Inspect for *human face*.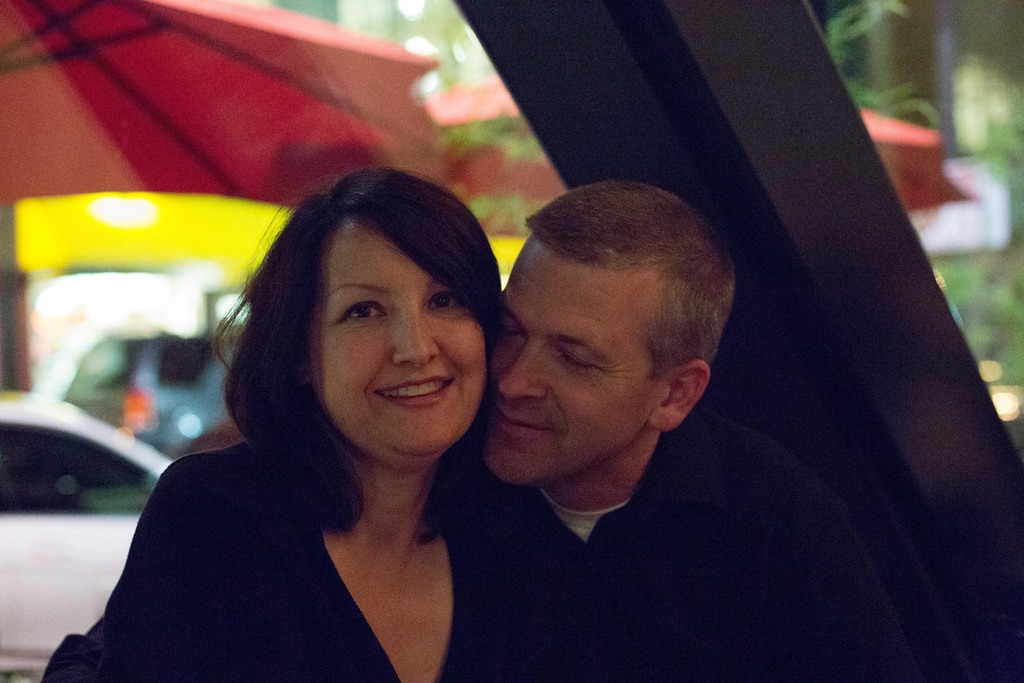
Inspection: rect(310, 220, 488, 457).
